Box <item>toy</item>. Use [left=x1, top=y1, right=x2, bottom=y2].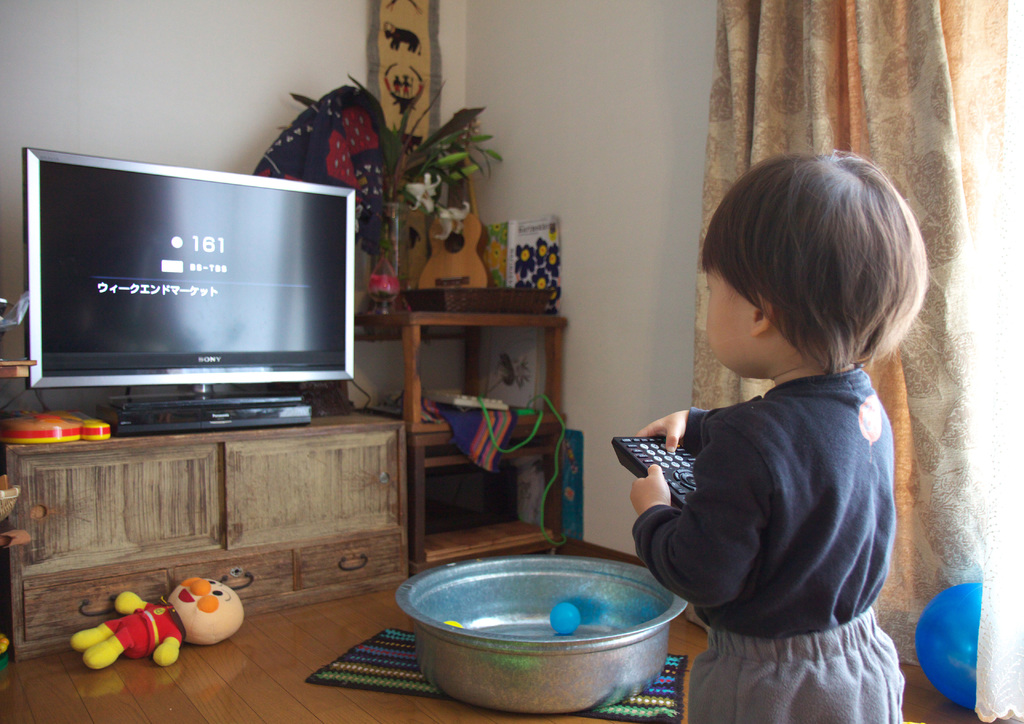
[left=552, top=591, right=584, bottom=629].
